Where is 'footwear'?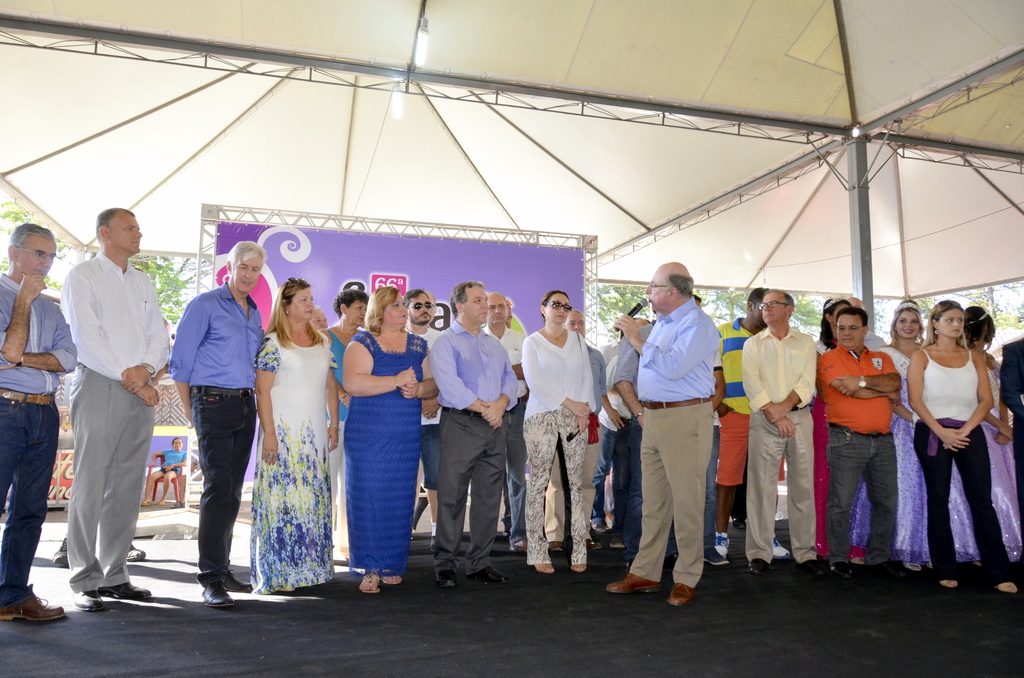
[left=772, top=532, right=791, bottom=560].
